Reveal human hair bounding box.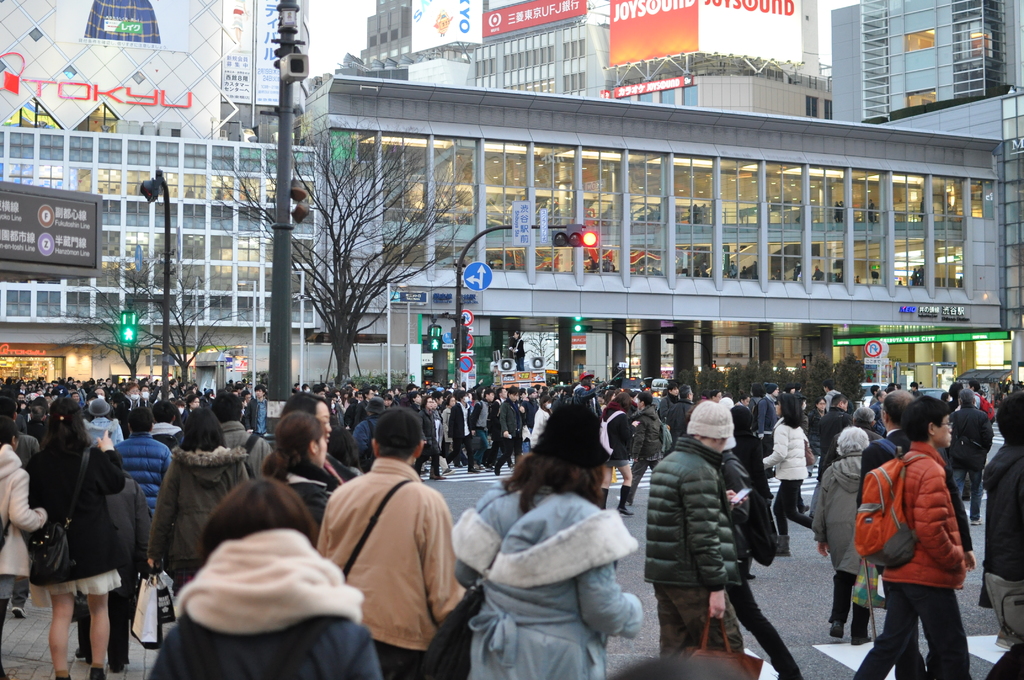
Revealed: {"left": 710, "top": 391, "right": 720, "bottom": 401}.
